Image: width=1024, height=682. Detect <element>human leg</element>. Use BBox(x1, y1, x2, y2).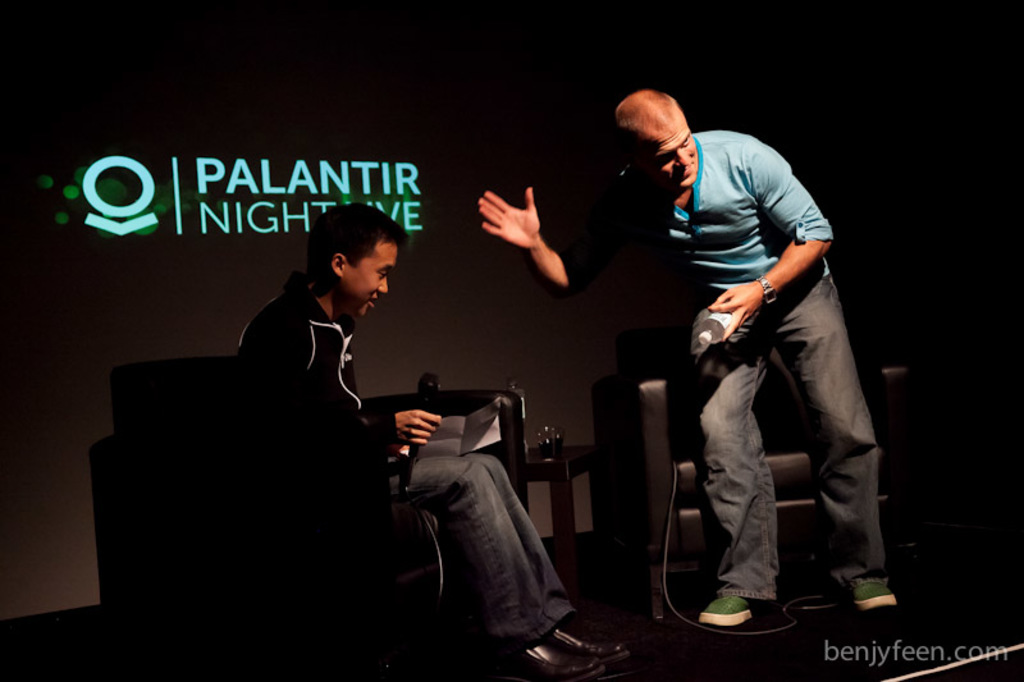
BBox(407, 447, 625, 665).
